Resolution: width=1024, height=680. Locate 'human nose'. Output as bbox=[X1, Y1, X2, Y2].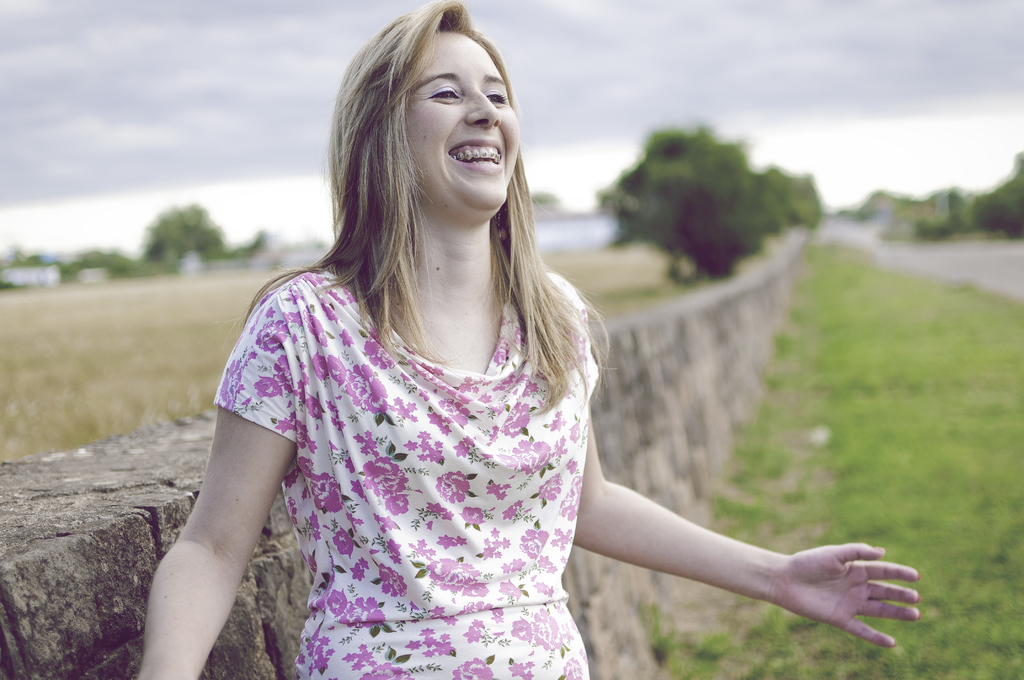
bbox=[467, 88, 504, 127].
